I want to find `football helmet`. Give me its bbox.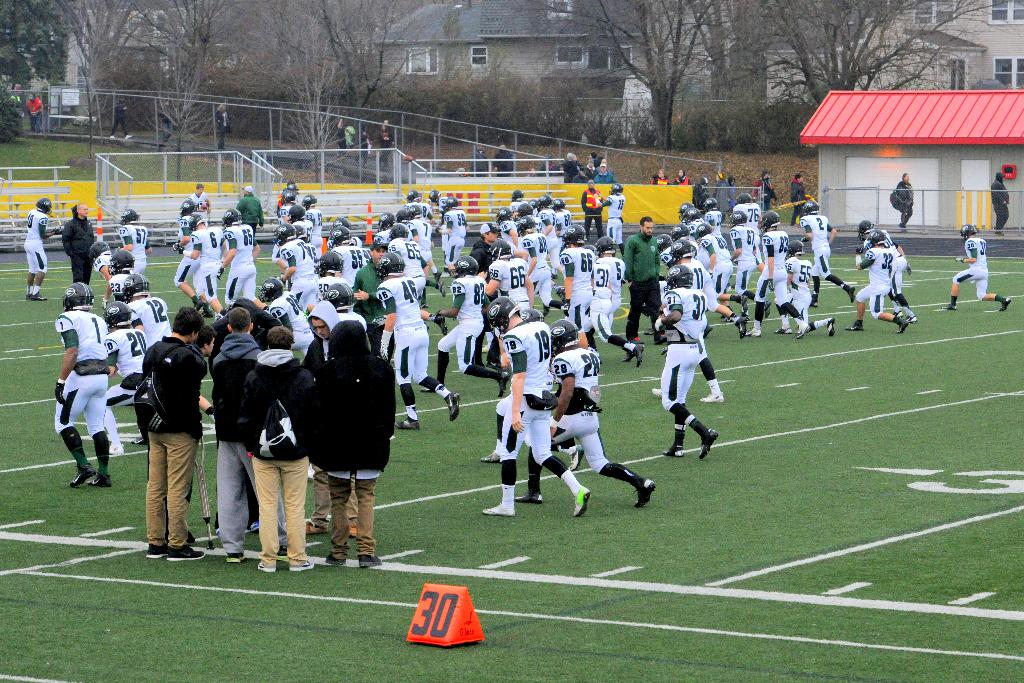
rect(180, 195, 199, 214).
